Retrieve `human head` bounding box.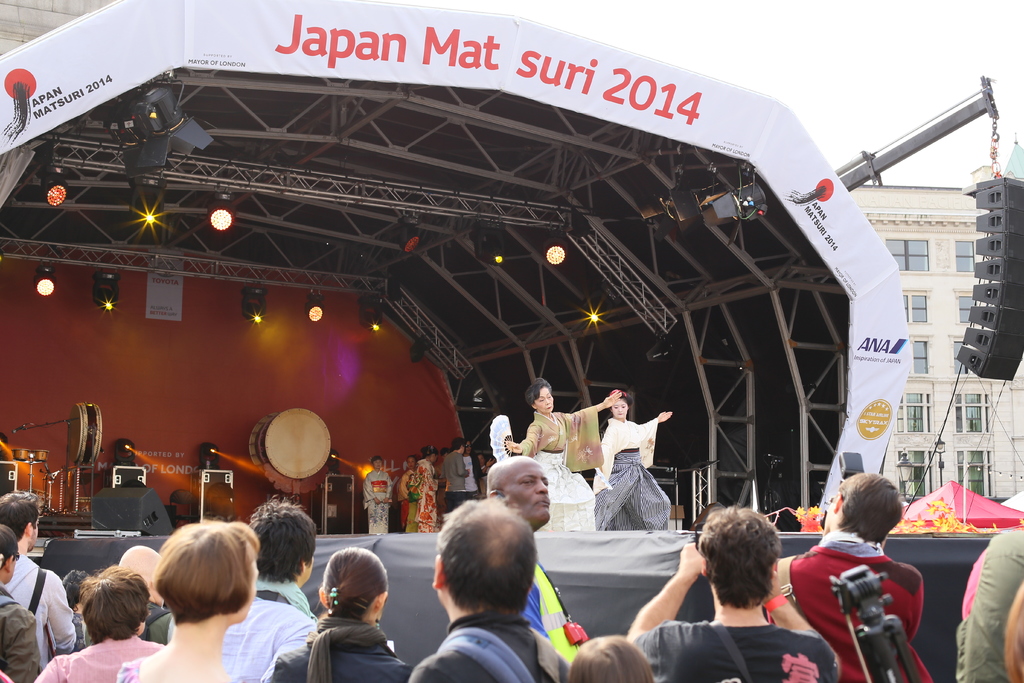
Bounding box: <bbox>820, 472, 907, 542</bbox>.
